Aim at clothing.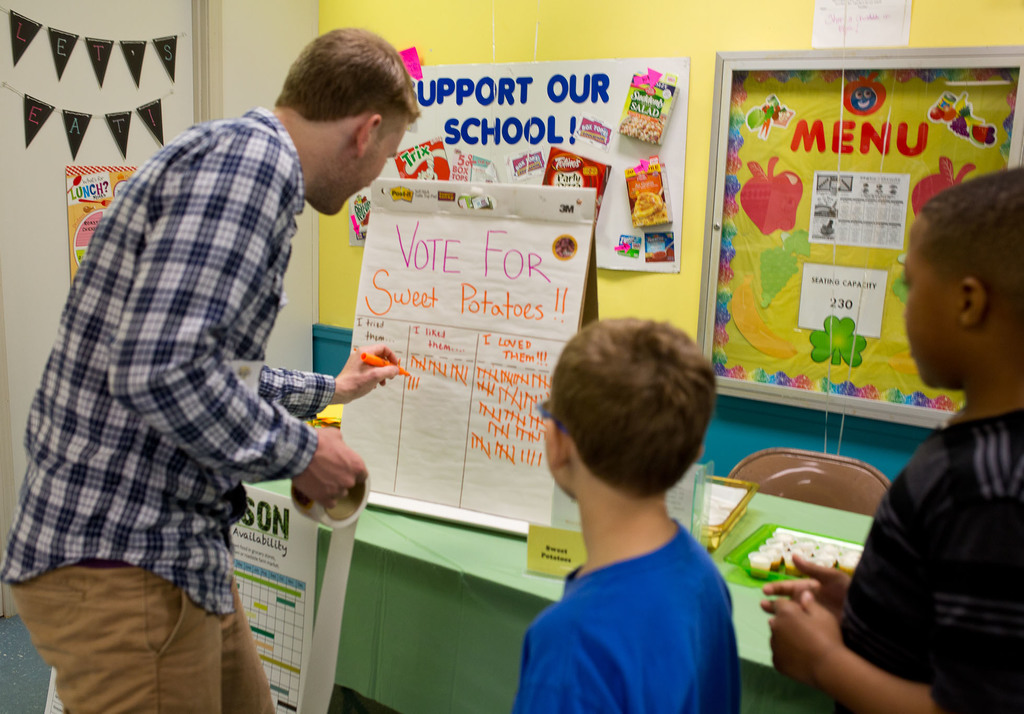
Aimed at locate(513, 508, 740, 713).
